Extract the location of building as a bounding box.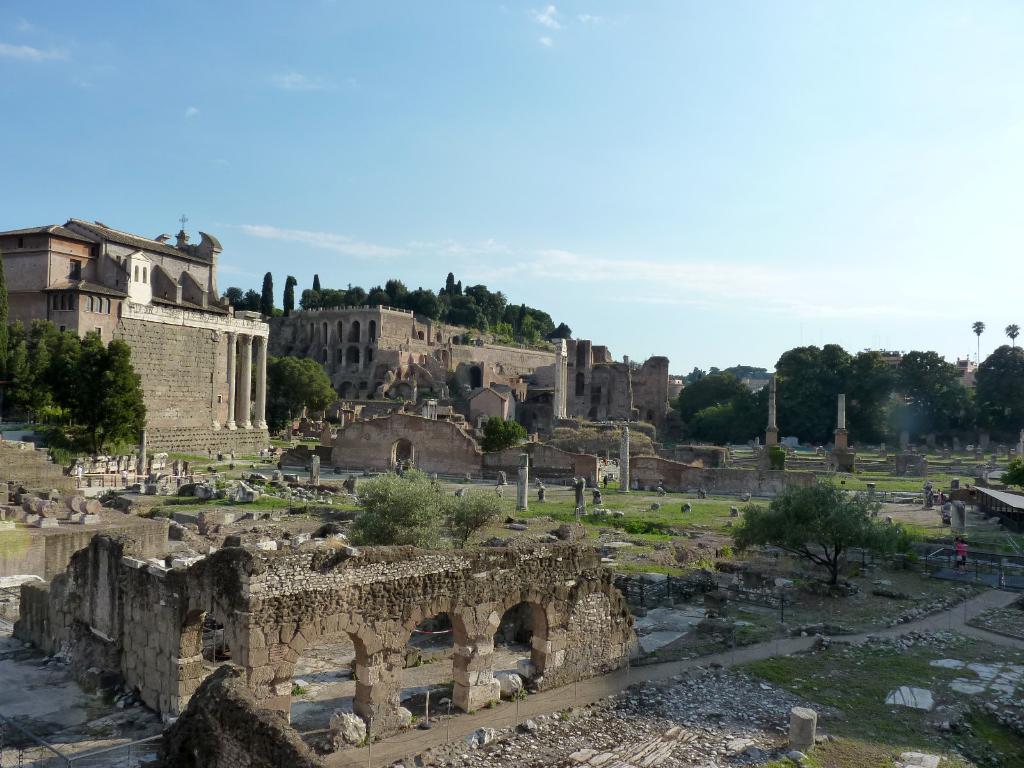
0,214,266,436.
